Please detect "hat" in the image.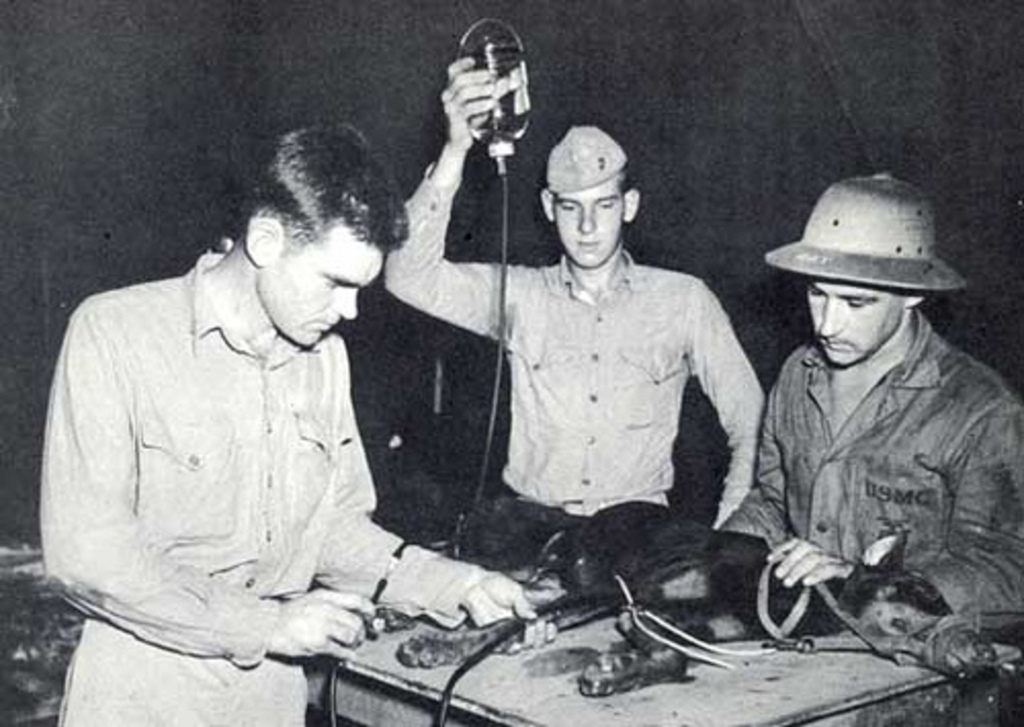
locate(764, 170, 965, 297).
